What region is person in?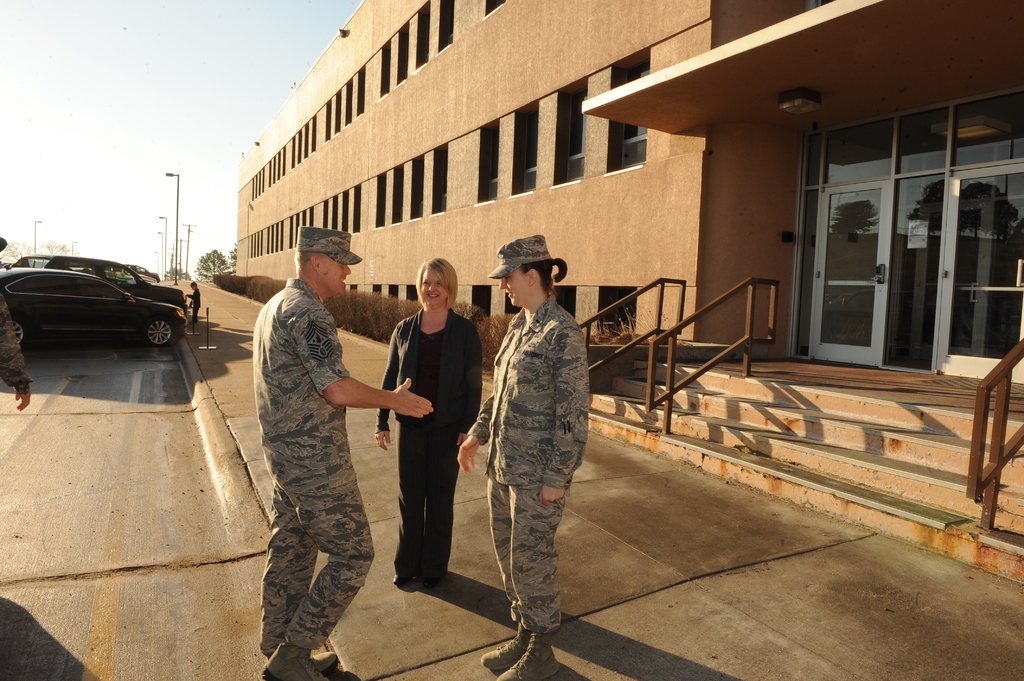
bbox=[253, 225, 430, 680].
